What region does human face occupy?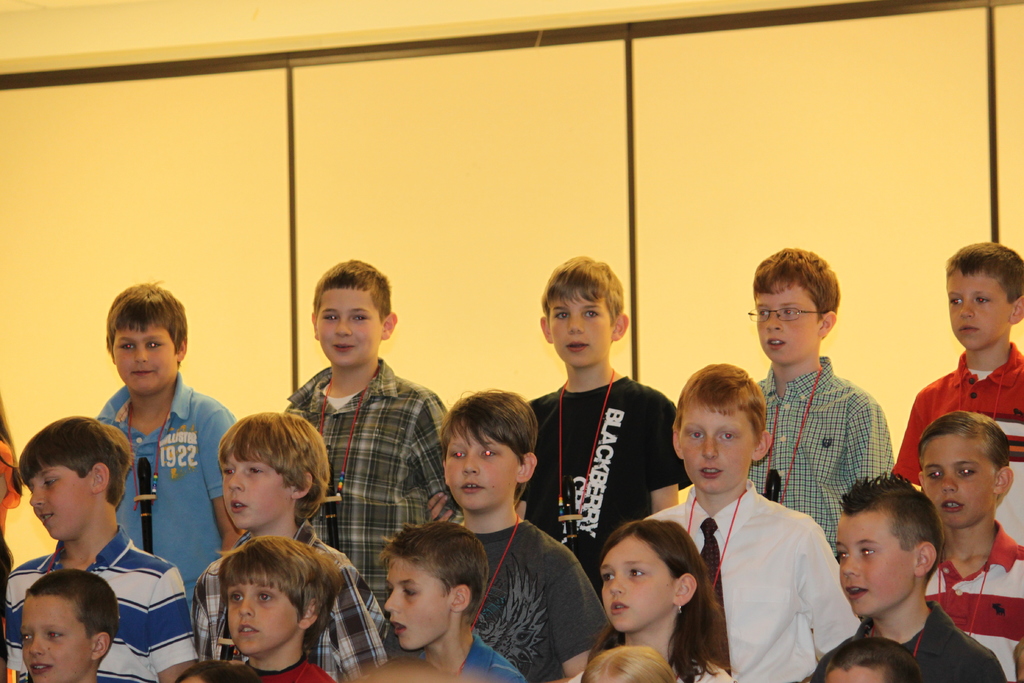
box(225, 581, 301, 652).
